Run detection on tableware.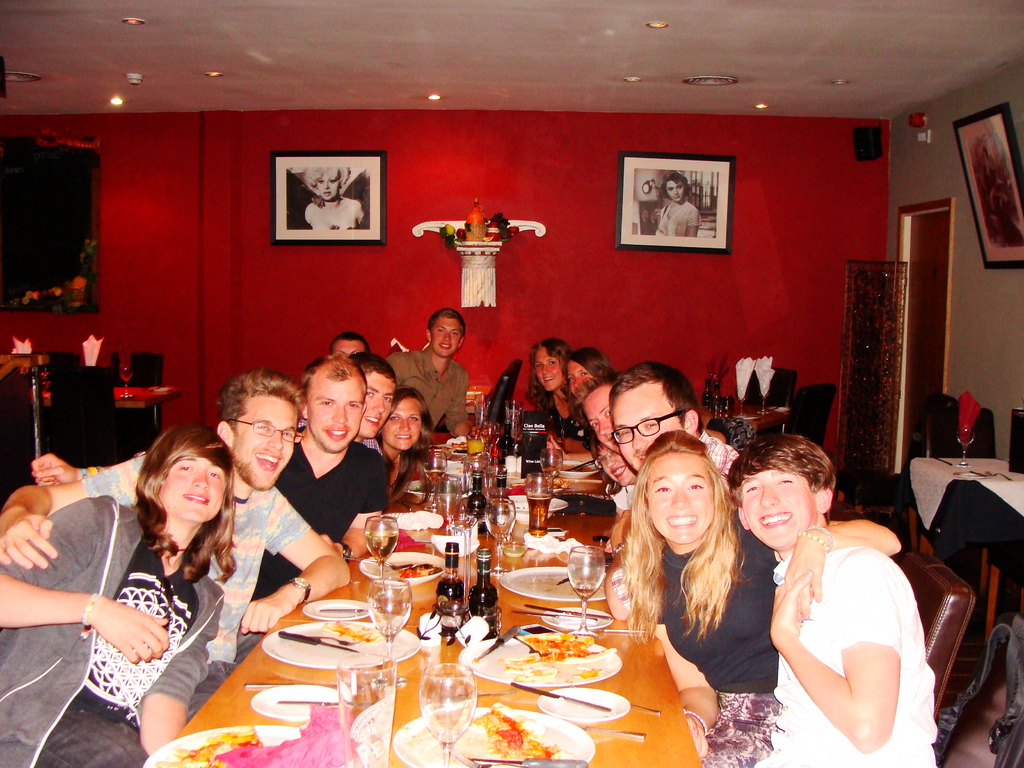
Result: detection(277, 701, 376, 709).
